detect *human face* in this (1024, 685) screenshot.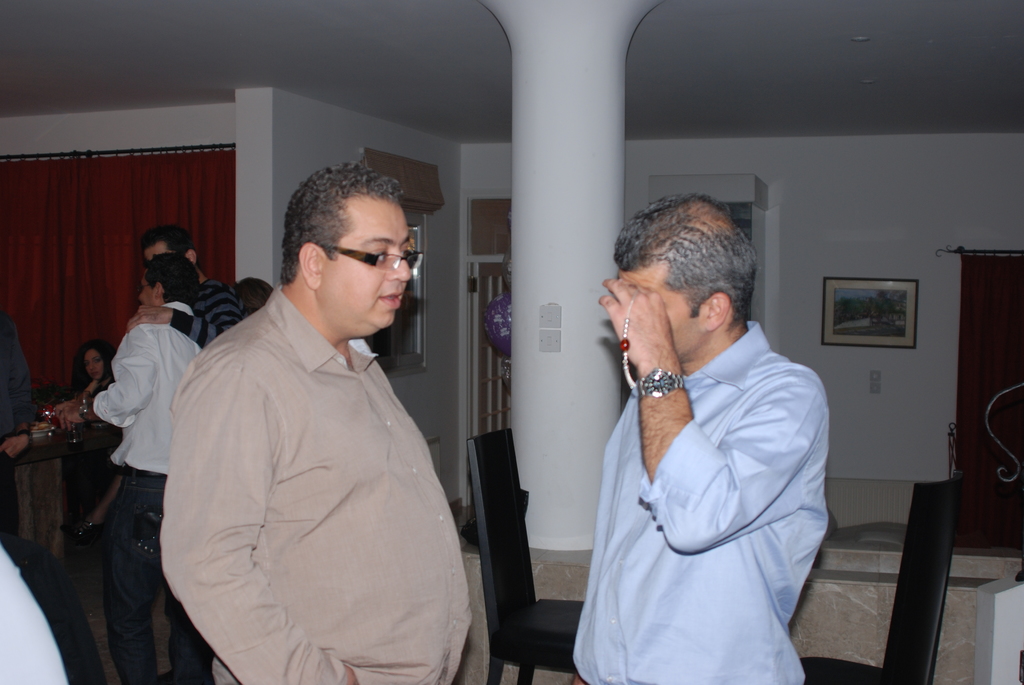
Detection: [324, 203, 410, 331].
